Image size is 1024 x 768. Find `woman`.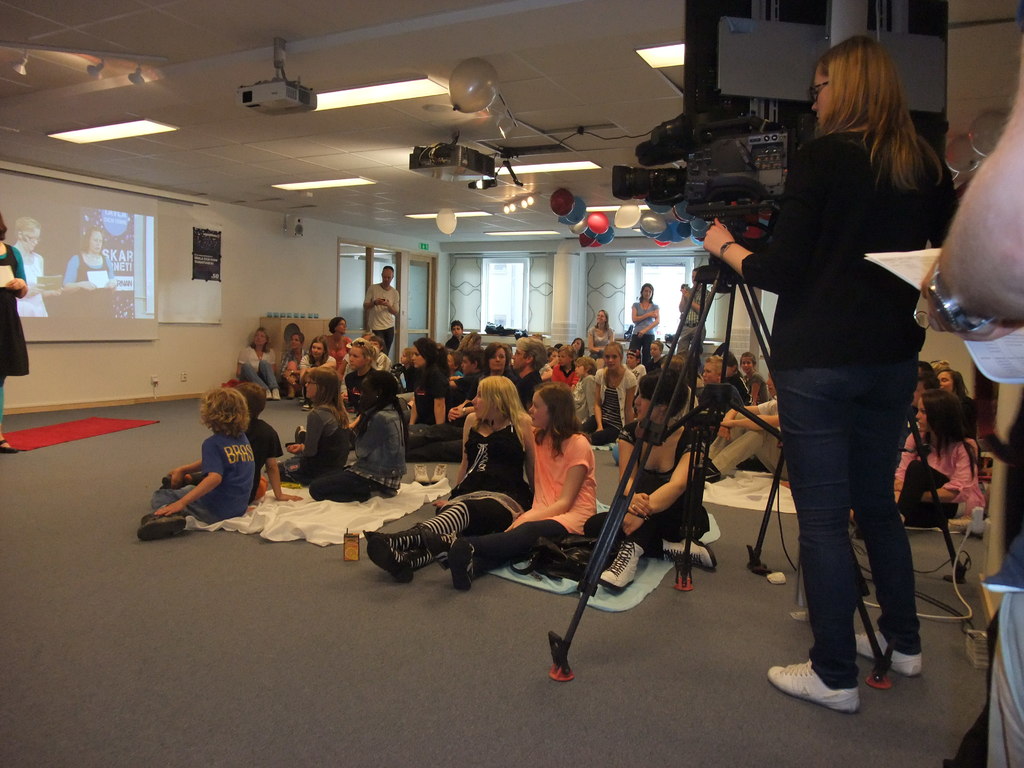
x1=587, y1=309, x2=620, y2=357.
